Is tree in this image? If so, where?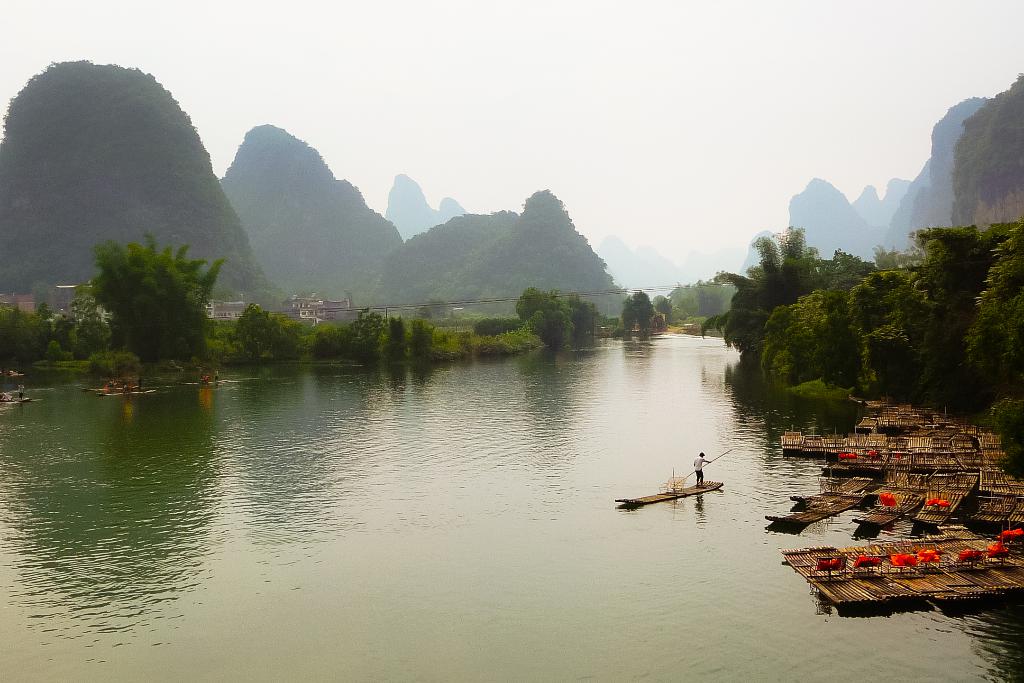
Yes, at 0, 52, 271, 299.
